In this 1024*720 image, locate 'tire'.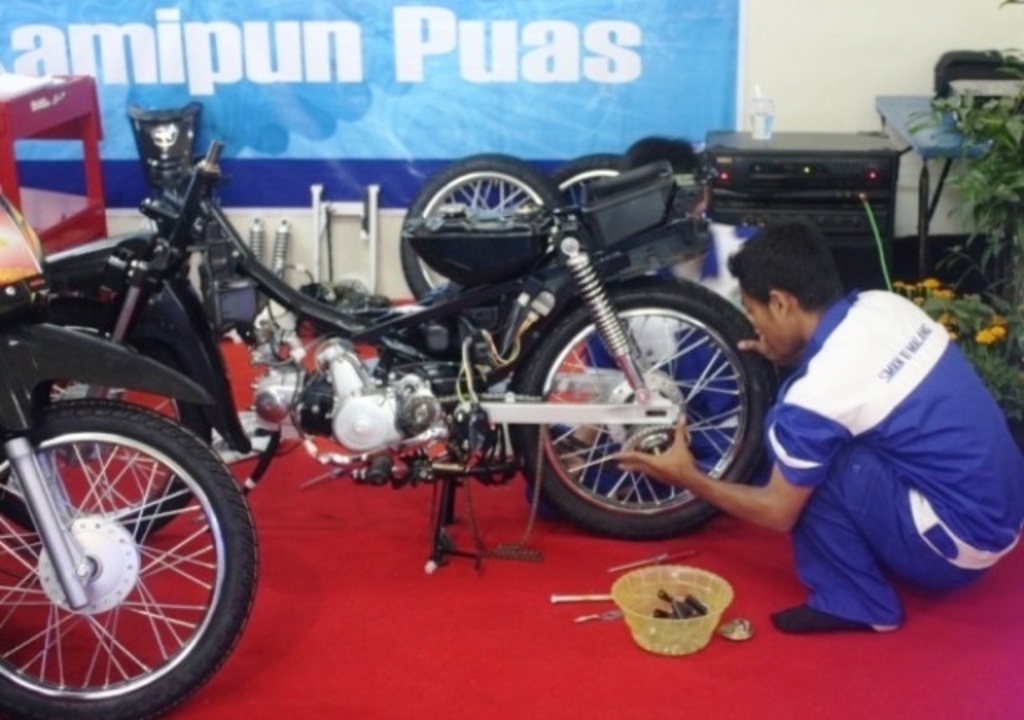
Bounding box: rect(0, 402, 264, 718).
